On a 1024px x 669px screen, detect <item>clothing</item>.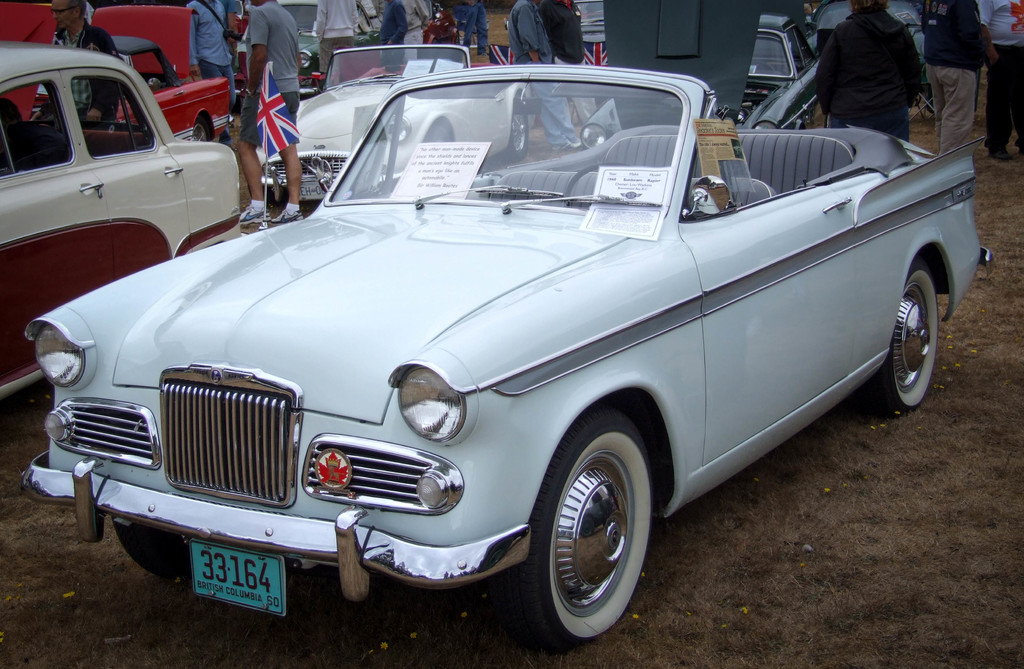
(x1=813, y1=6, x2=948, y2=134).
